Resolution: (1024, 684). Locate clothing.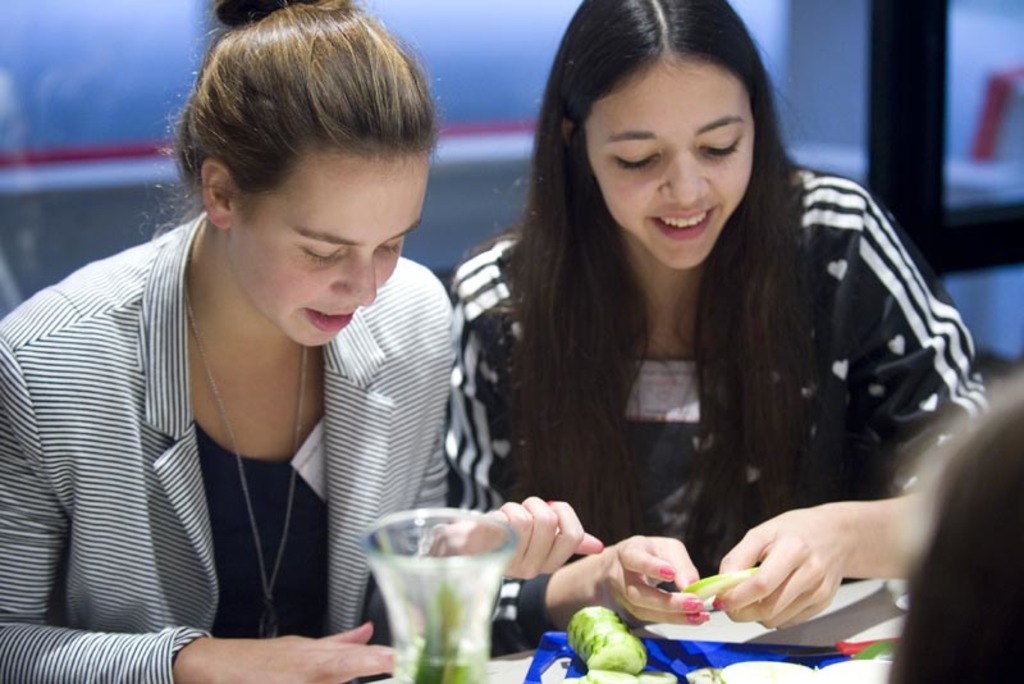
select_region(445, 158, 988, 665).
